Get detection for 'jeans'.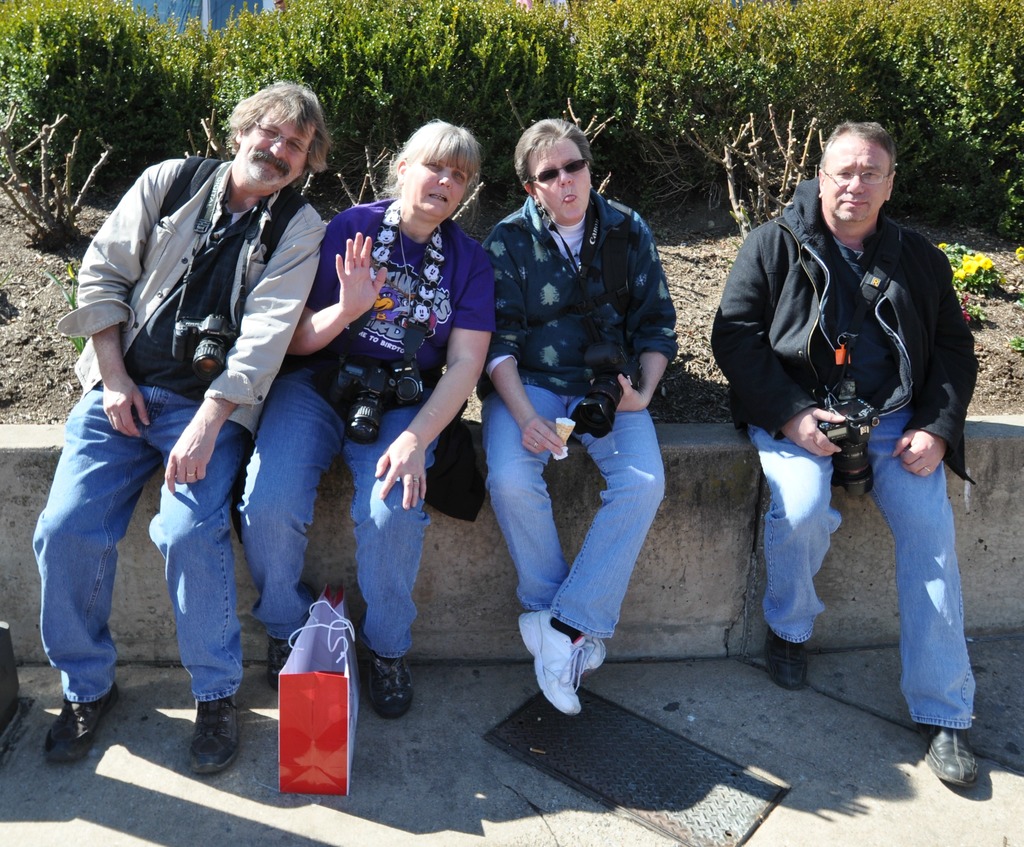
Detection: locate(49, 388, 226, 736).
